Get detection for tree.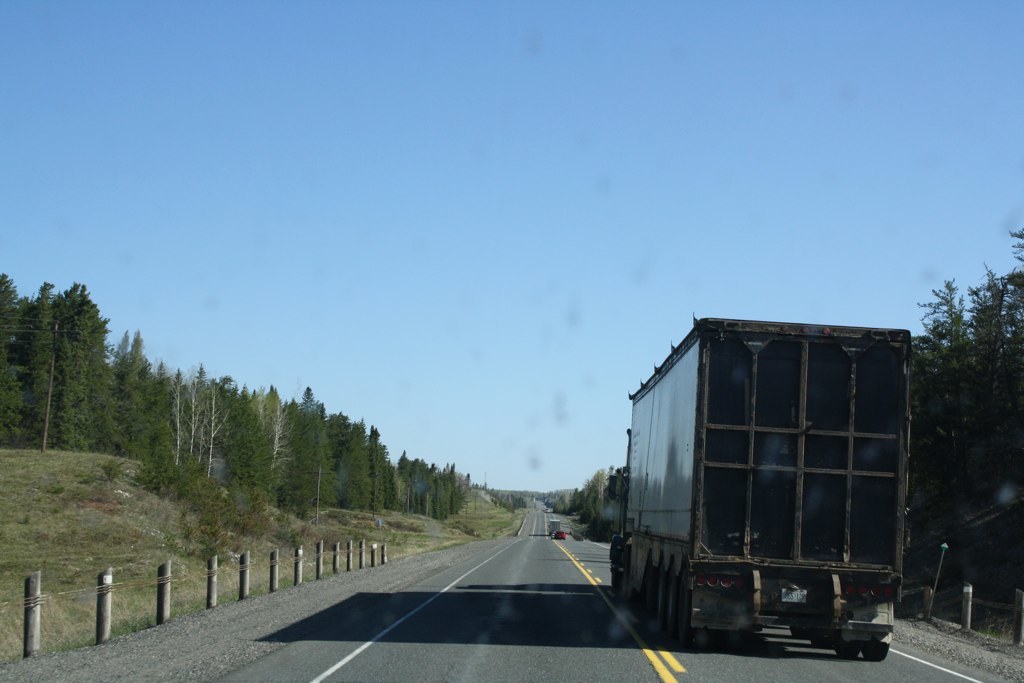
Detection: x1=191, y1=369, x2=215, y2=453.
